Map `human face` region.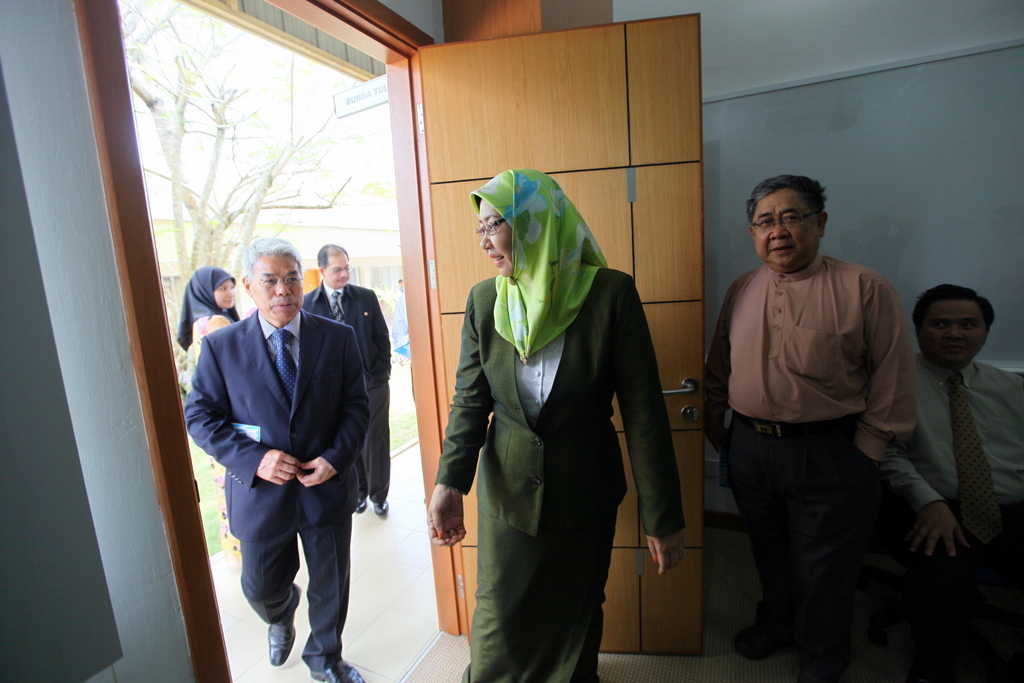
Mapped to detection(920, 297, 990, 372).
